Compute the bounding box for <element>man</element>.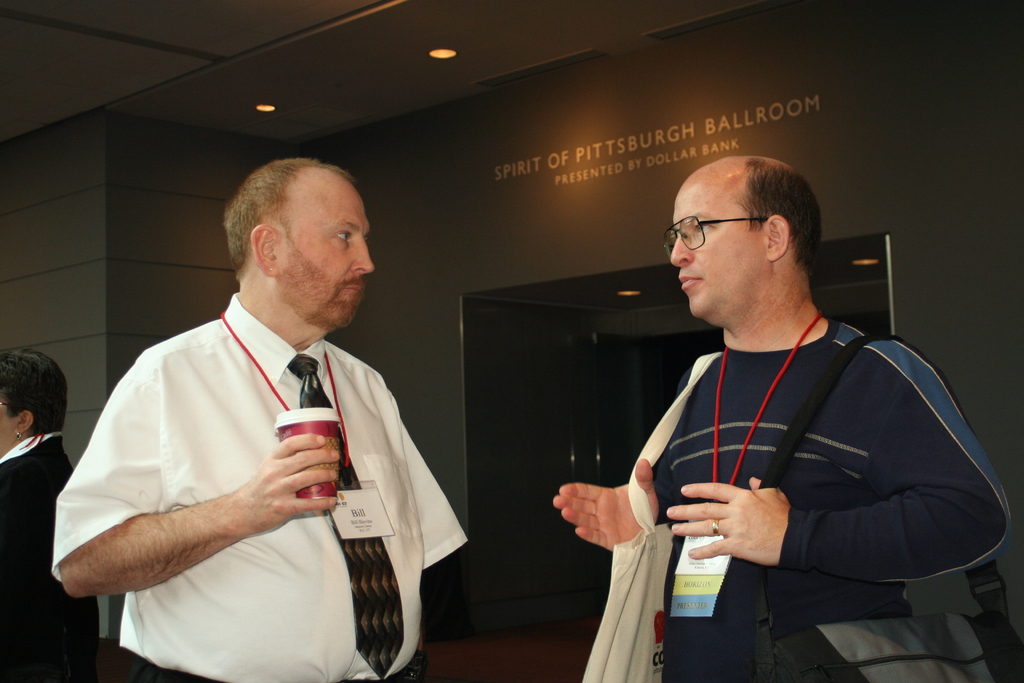
BBox(53, 145, 466, 665).
